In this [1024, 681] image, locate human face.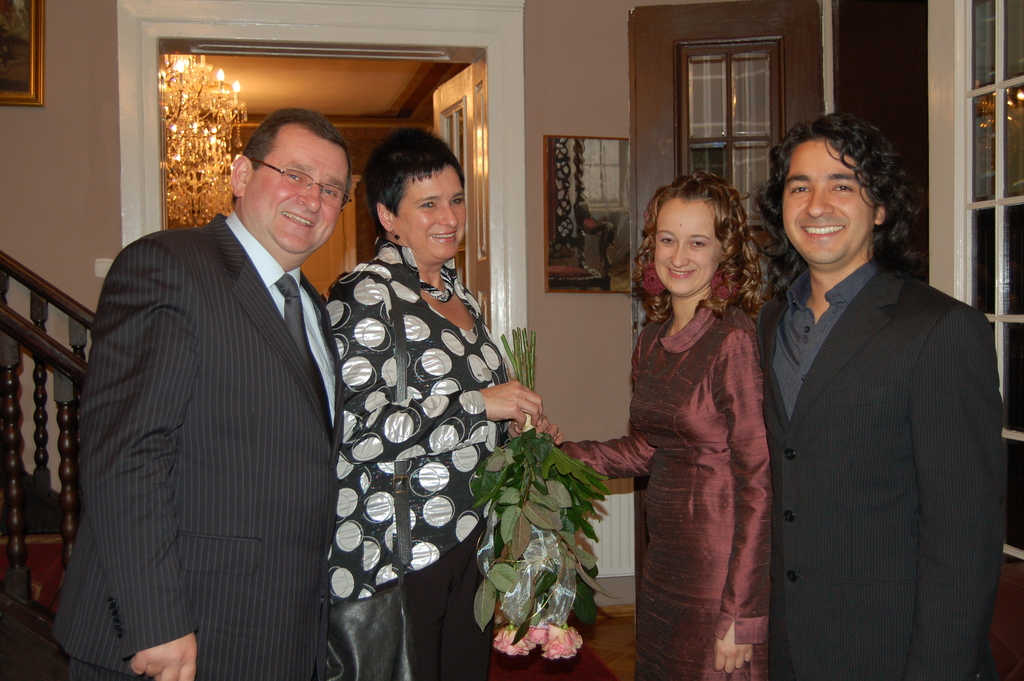
Bounding box: select_region(241, 123, 349, 256).
